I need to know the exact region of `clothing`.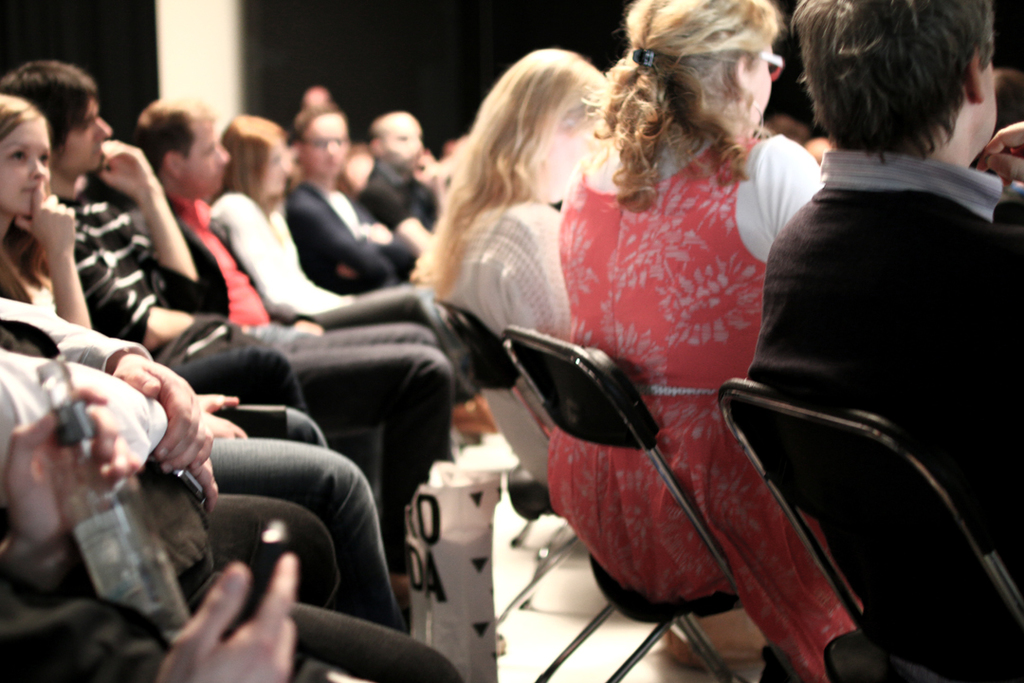
Region: l=0, t=538, r=456, b=682.
